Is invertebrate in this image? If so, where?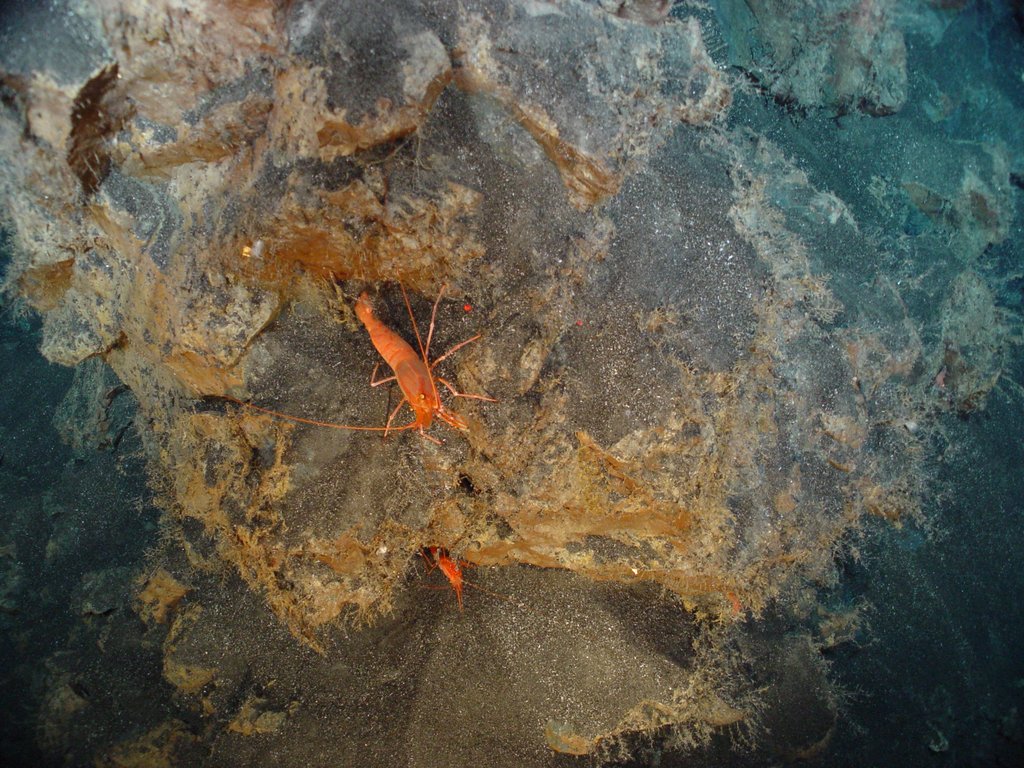
Yes, at bbox(219, 184, 504, 451).
